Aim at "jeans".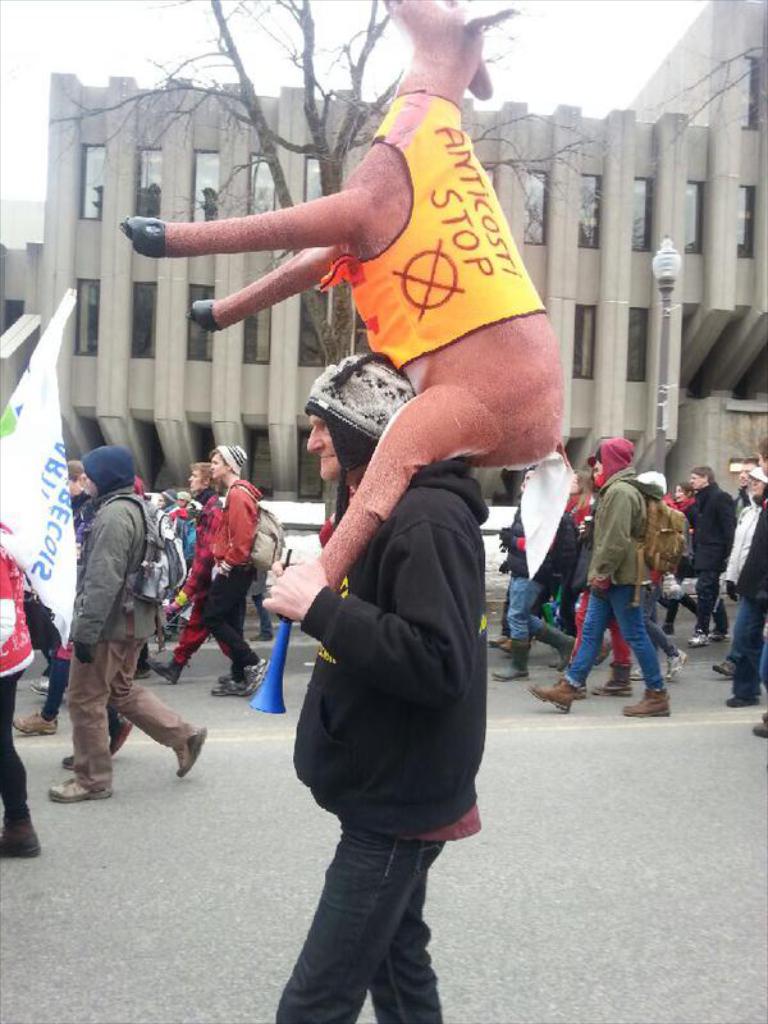
Aimed at x1=509 y1=576 x2=544 y2=641.
